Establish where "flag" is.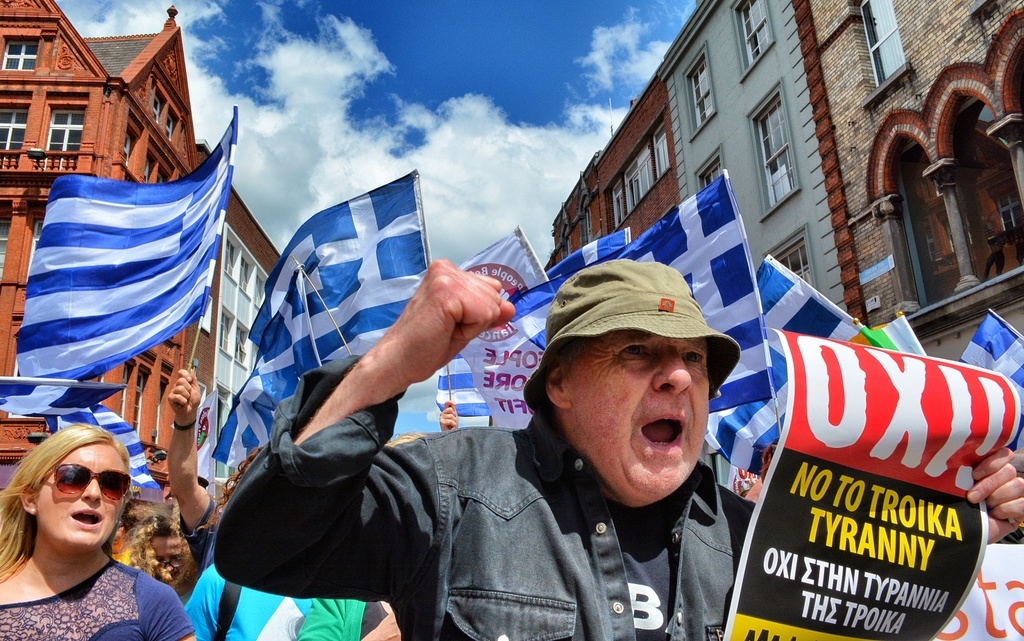
Established at bbox(704, 254, 864, 475).
